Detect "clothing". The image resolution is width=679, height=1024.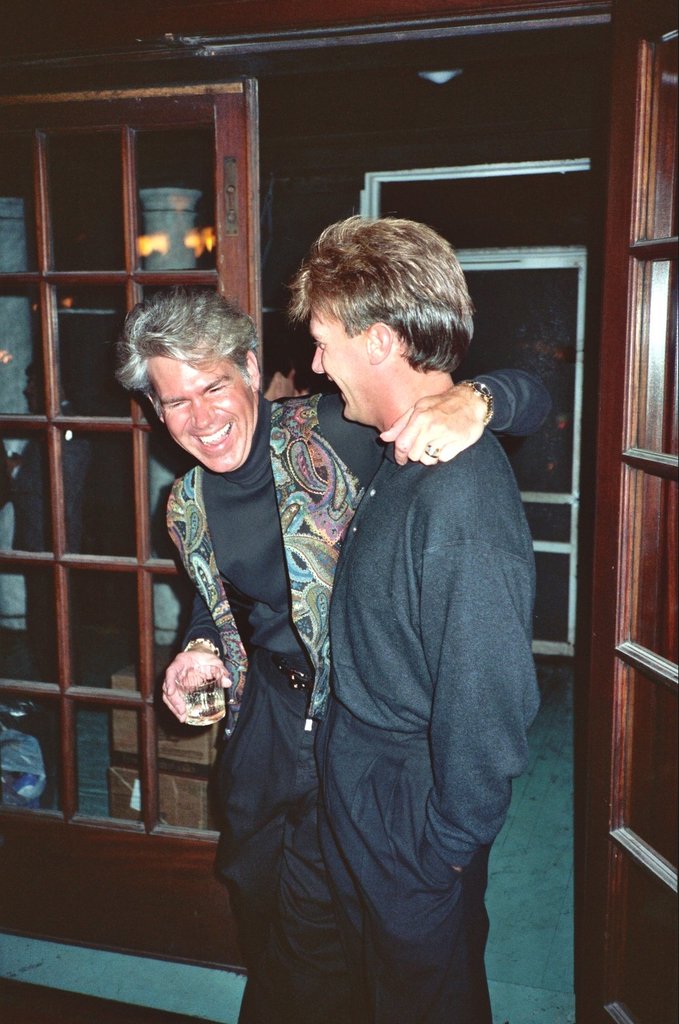
(165,349,559,1018).
